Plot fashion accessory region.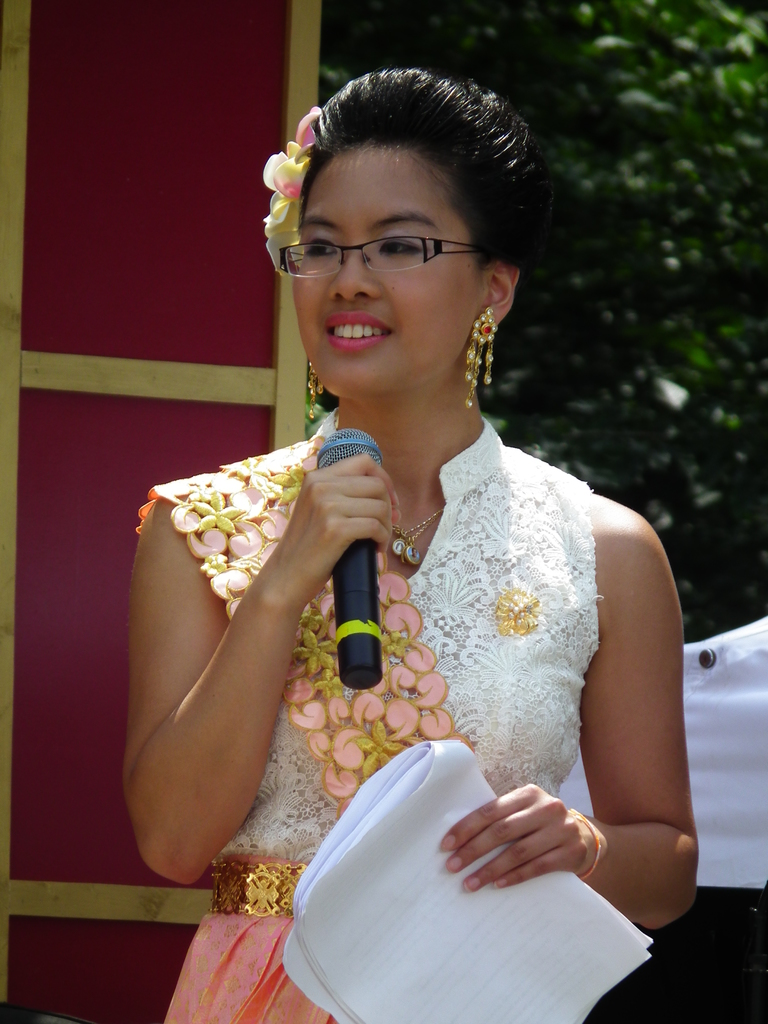
Plotted at select_region(304, 358, 325, 421).
